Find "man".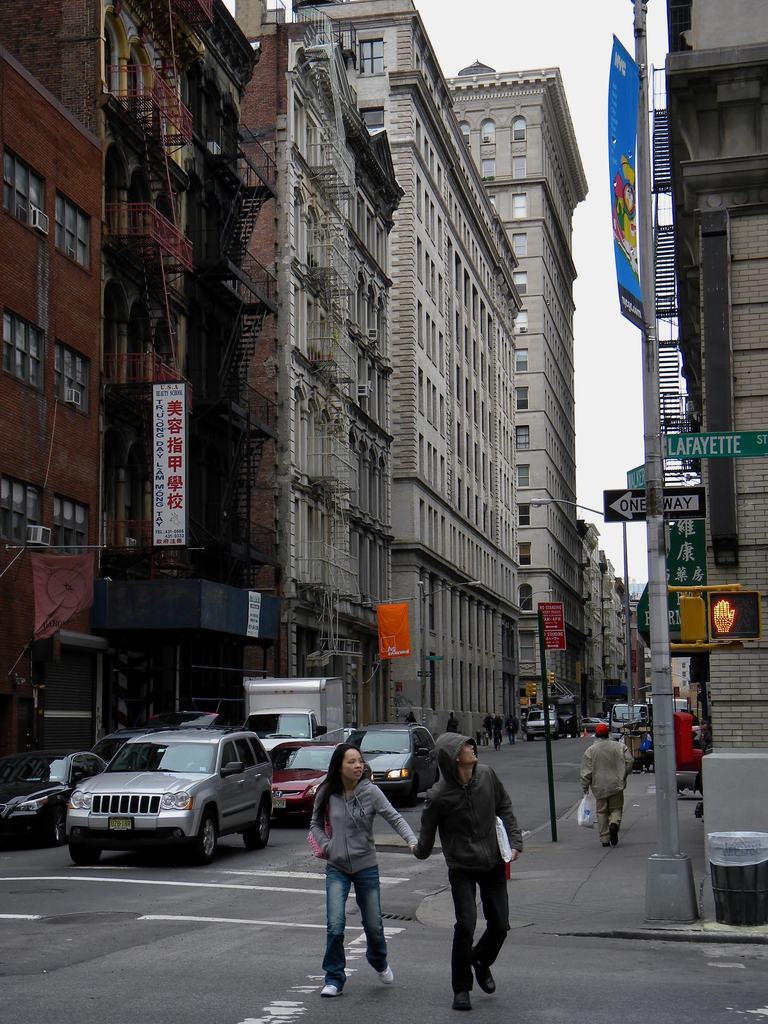
420, 732, 524, 1001.
